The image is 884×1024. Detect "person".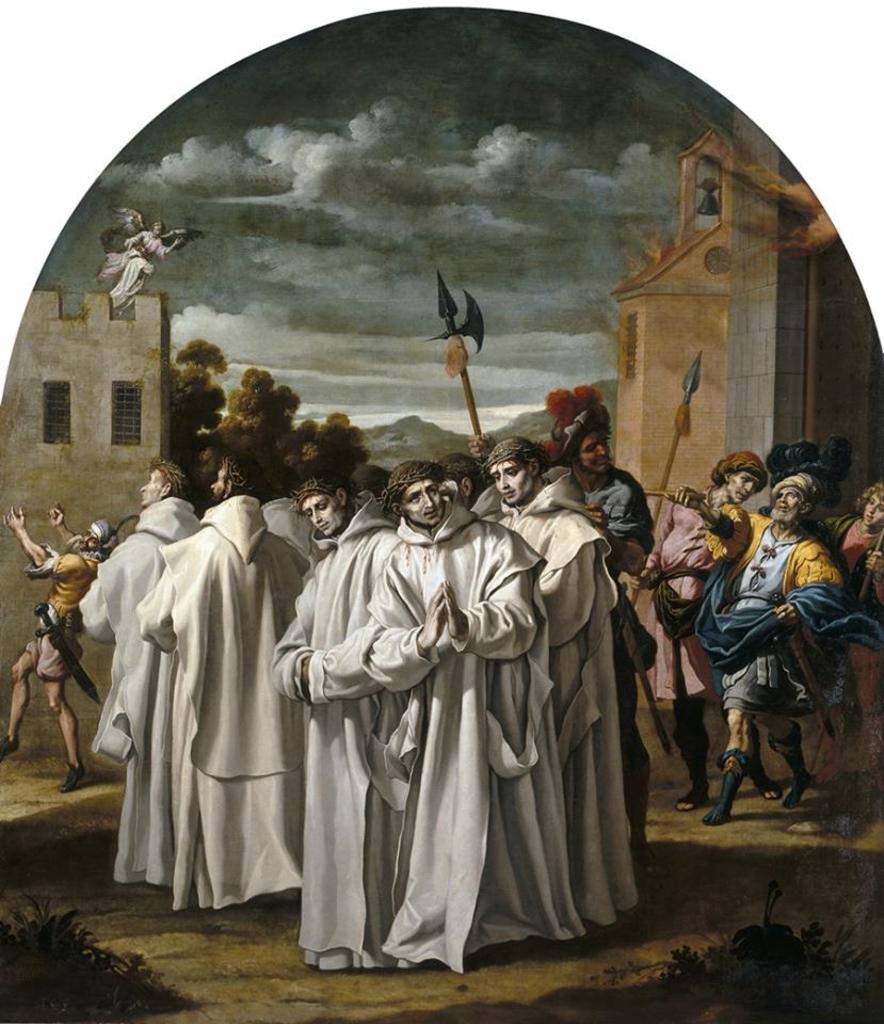
Detection: [x1=107, y1=206, x2=213, y2=325].
